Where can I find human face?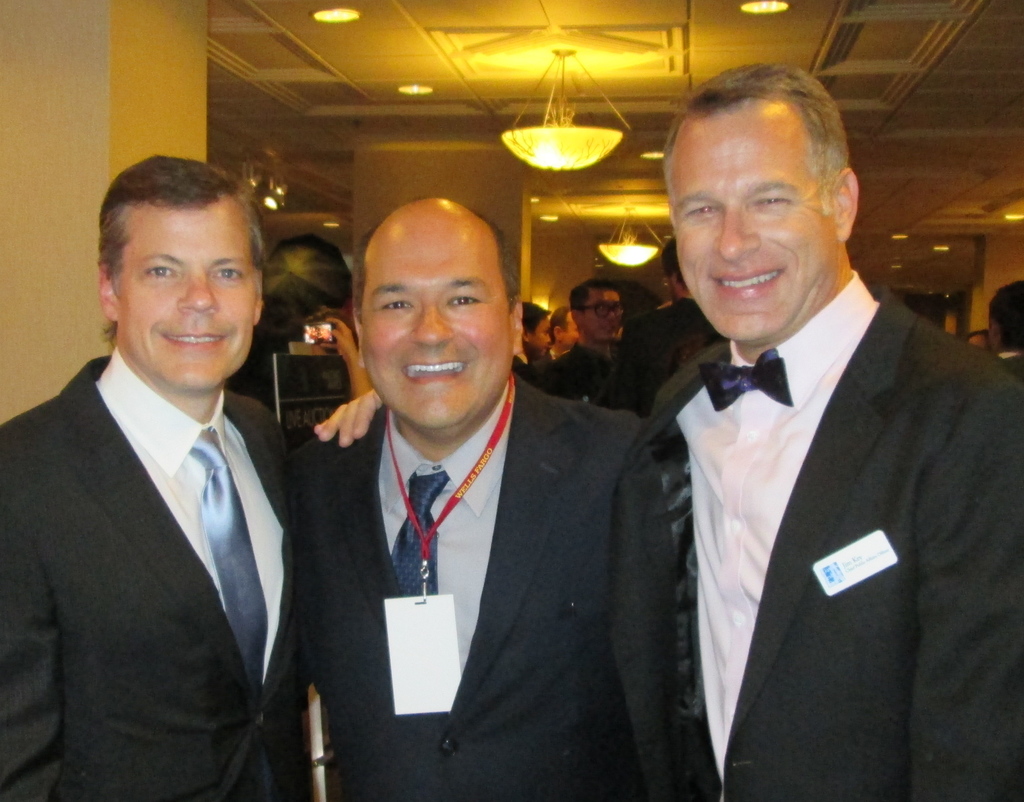
You can find it at 532 317 550 358.
